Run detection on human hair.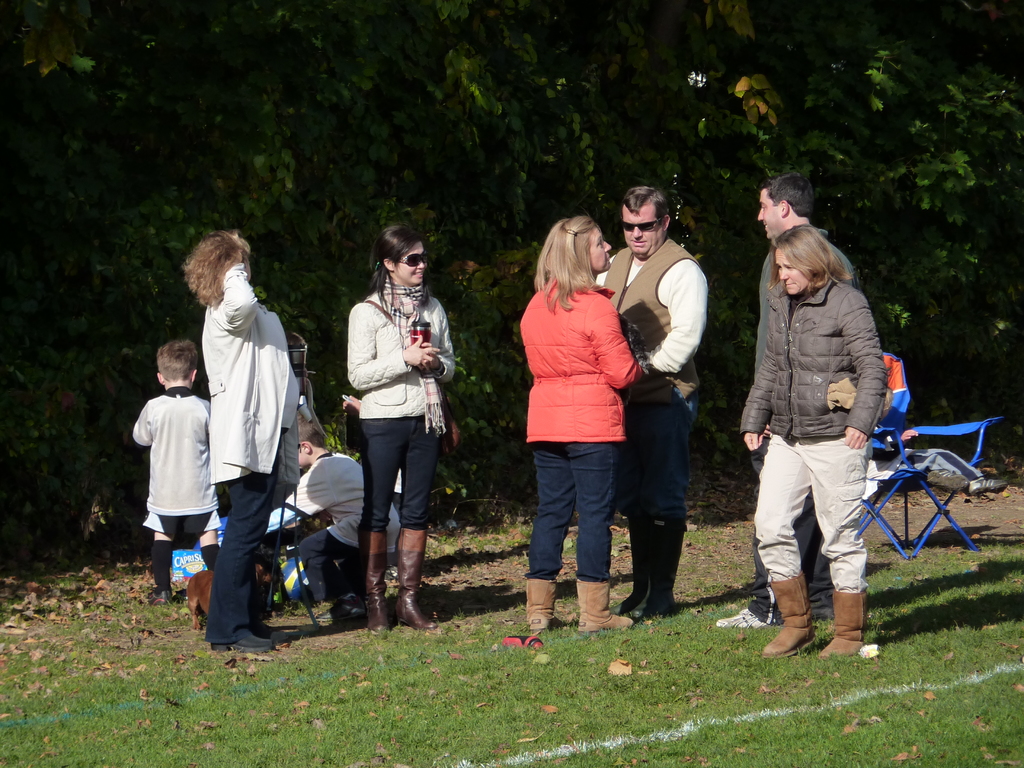
Result: box(540, 216, 609, 314).
